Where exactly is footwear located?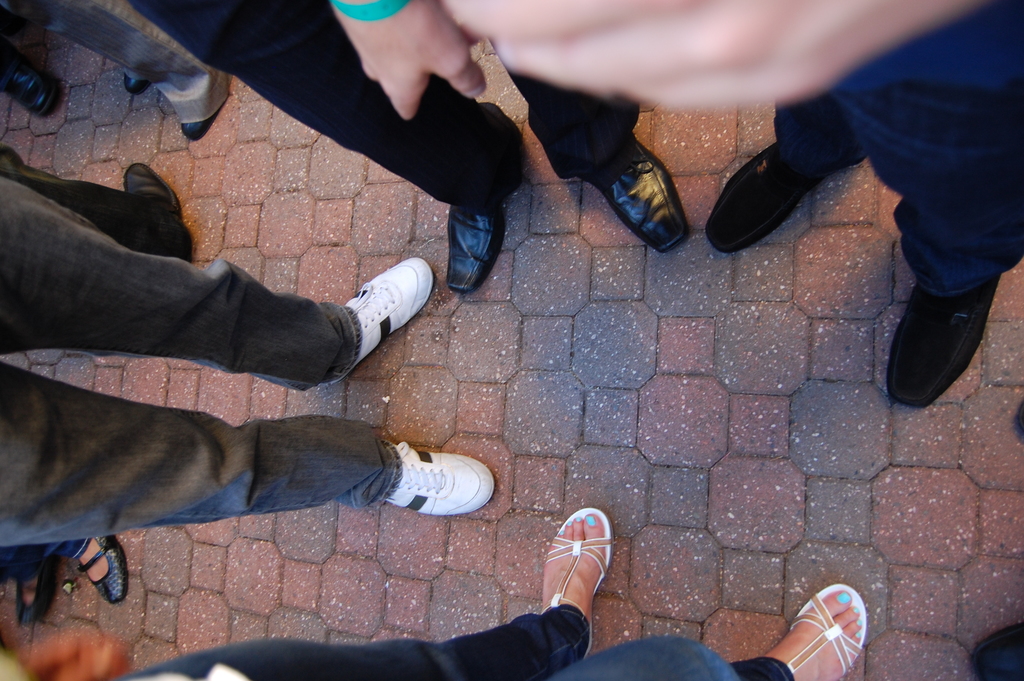
Its bounding box is [x1=971, y1=623, x2=1023, y2=680].
